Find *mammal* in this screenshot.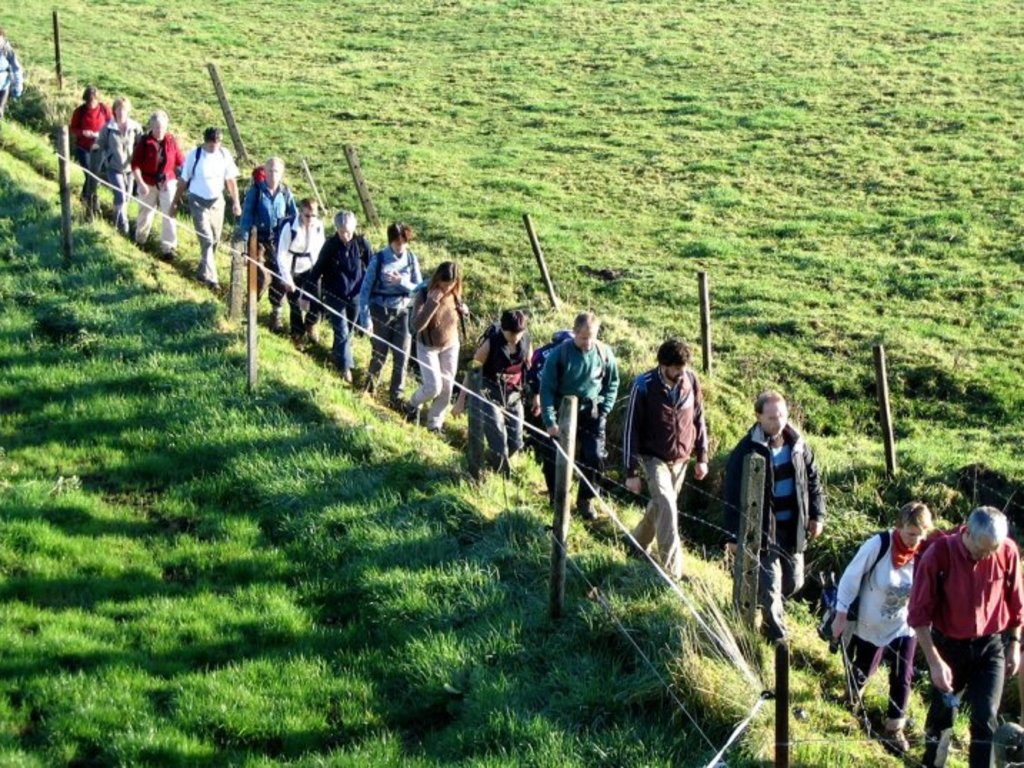
The bounding box for *mammal* is <bbox>70, 89, 113, 207</bbox>.
